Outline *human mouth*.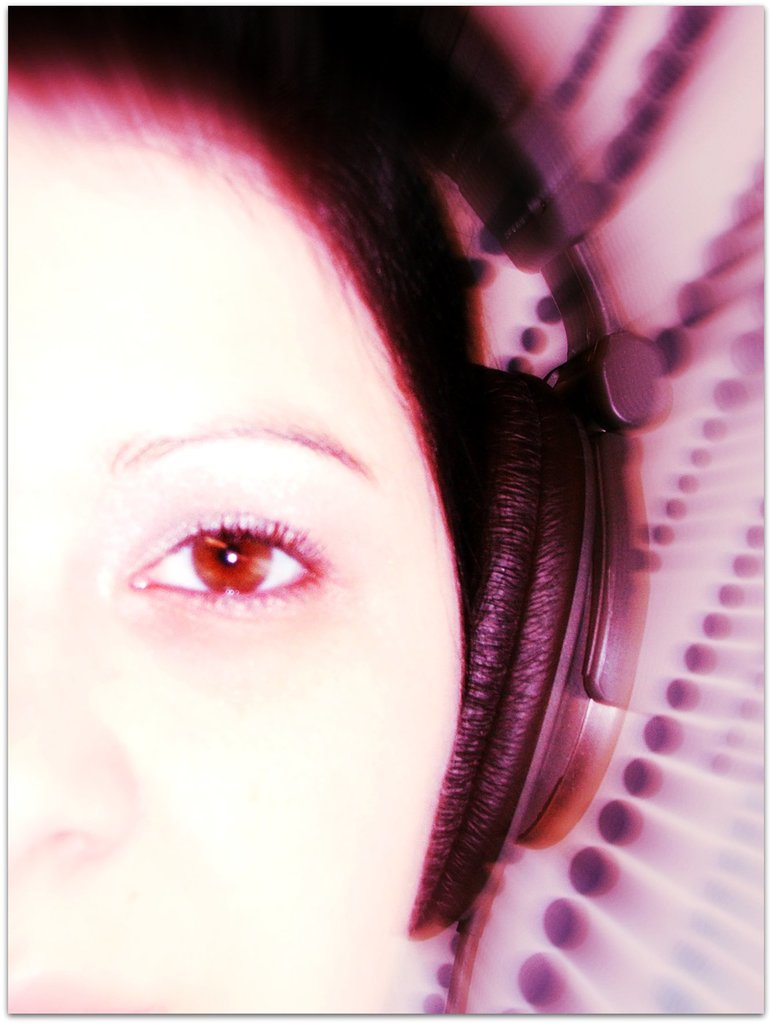
Outline: 1/973/163/1023.
